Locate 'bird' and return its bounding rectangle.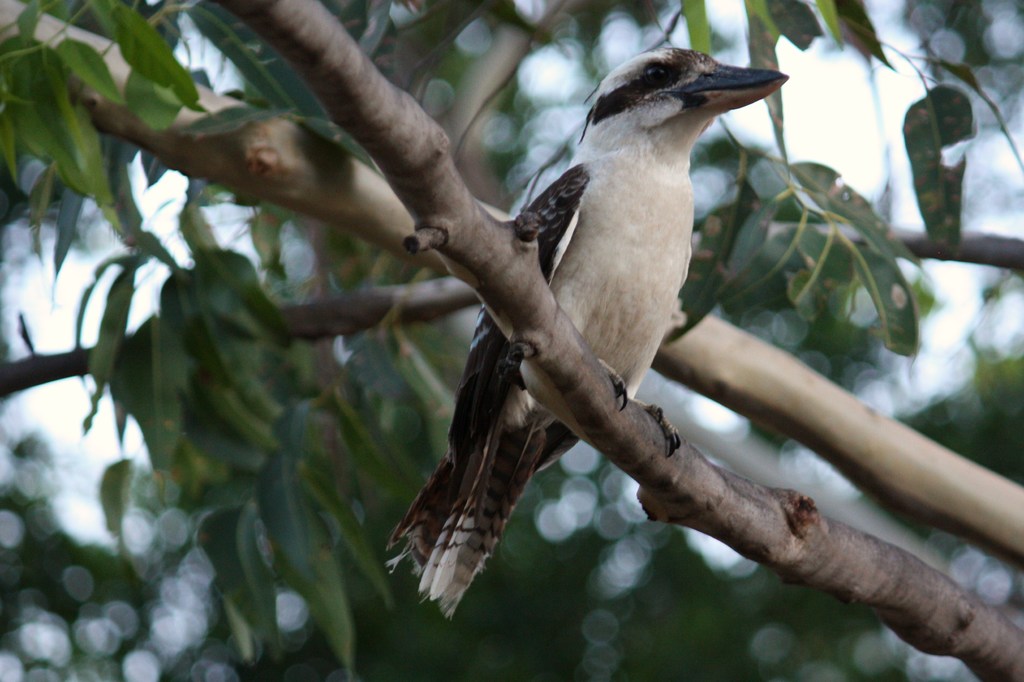
<box>426,54,776,571</box>.
